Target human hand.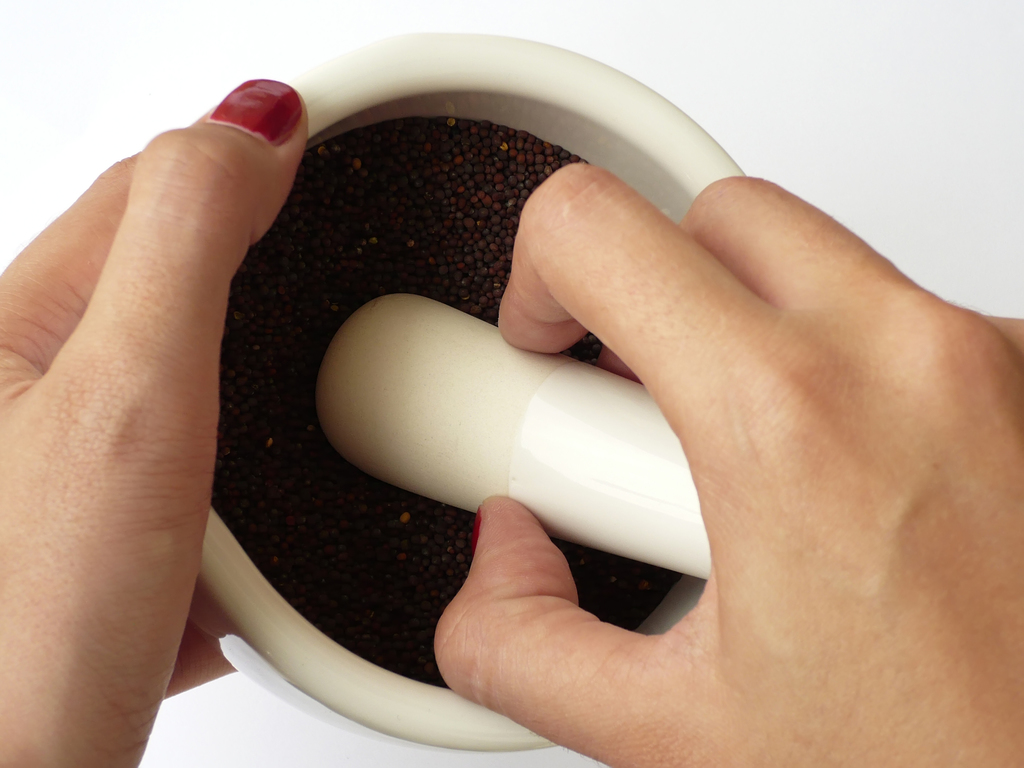
Target region: bbox=(0, 72, 310, 767).
